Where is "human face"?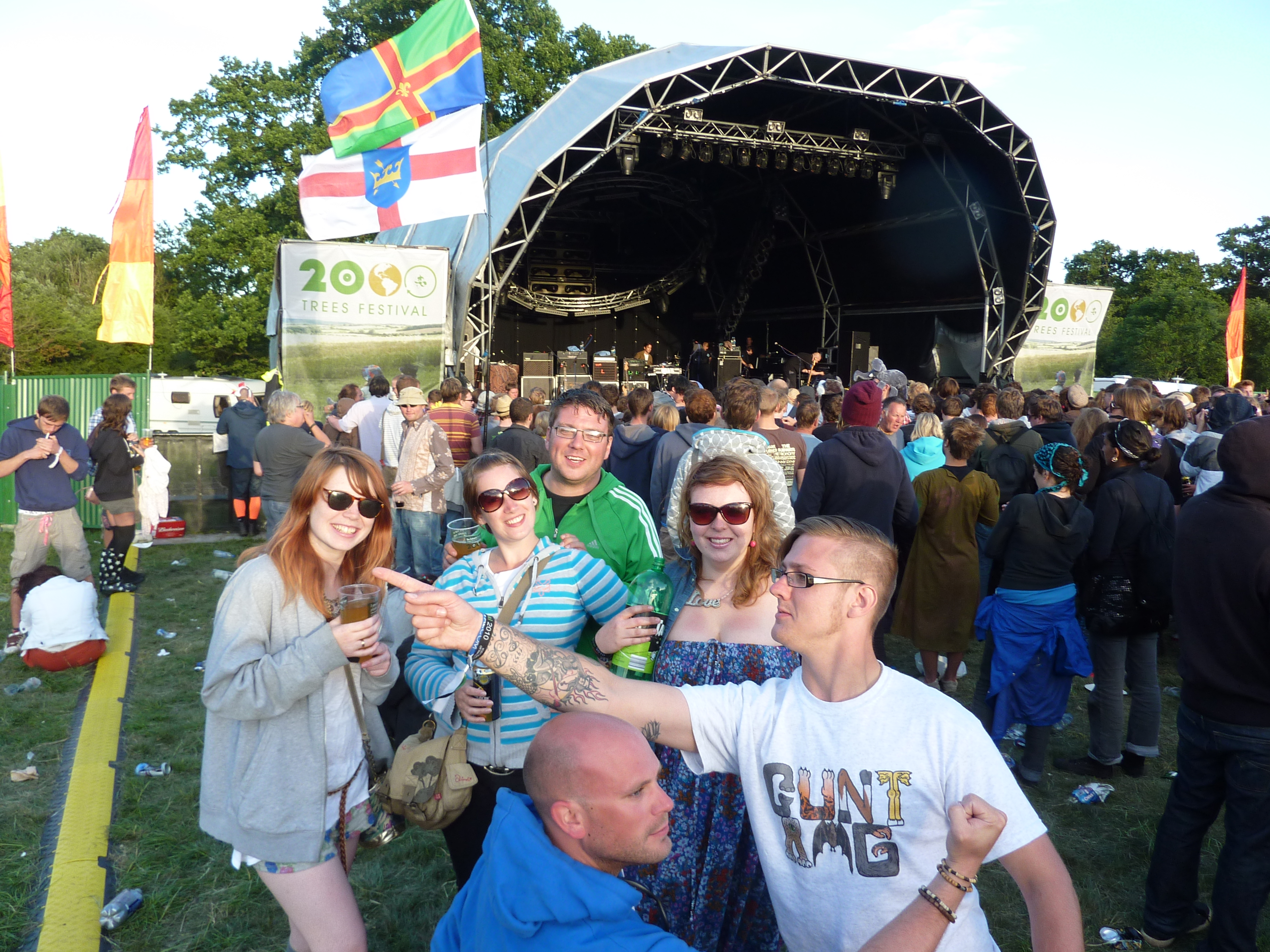
(244,119,246,122).
